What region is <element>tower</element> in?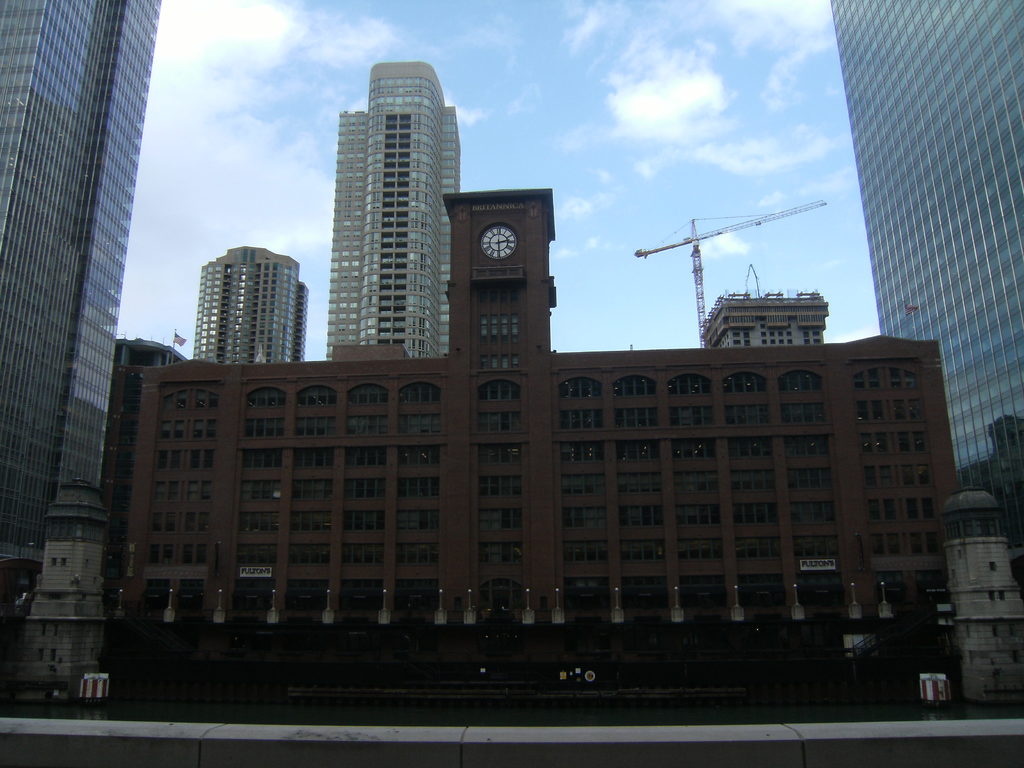
[300,38,457,374].
